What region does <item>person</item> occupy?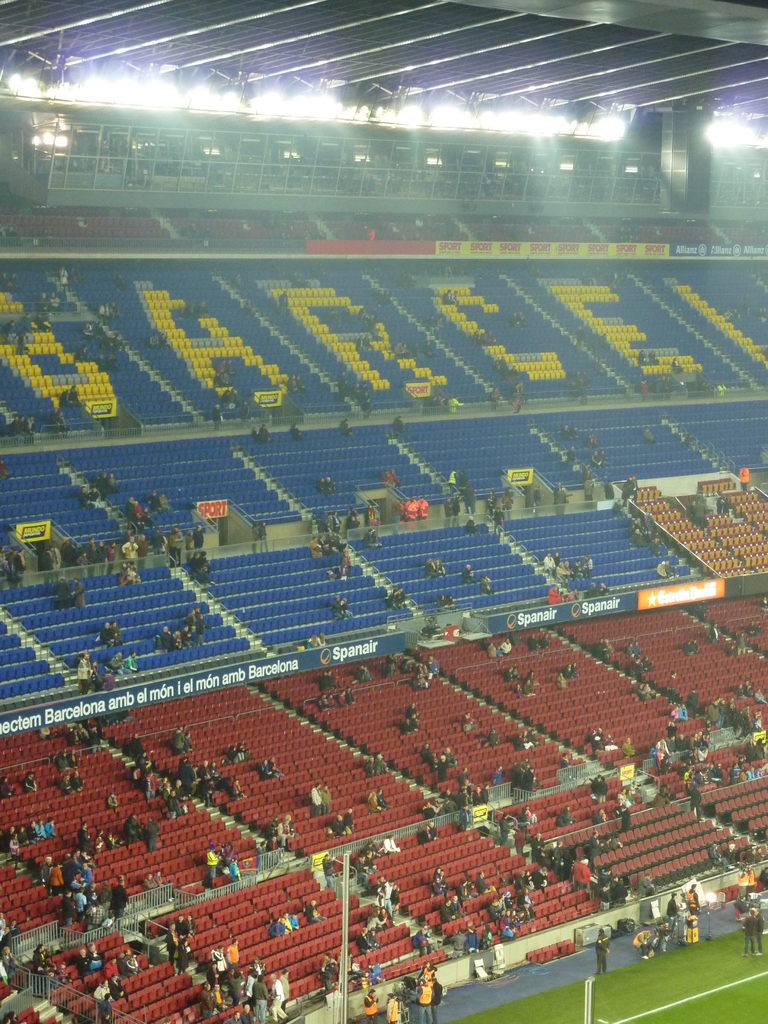
Rect(76, 948, 92, 979).
